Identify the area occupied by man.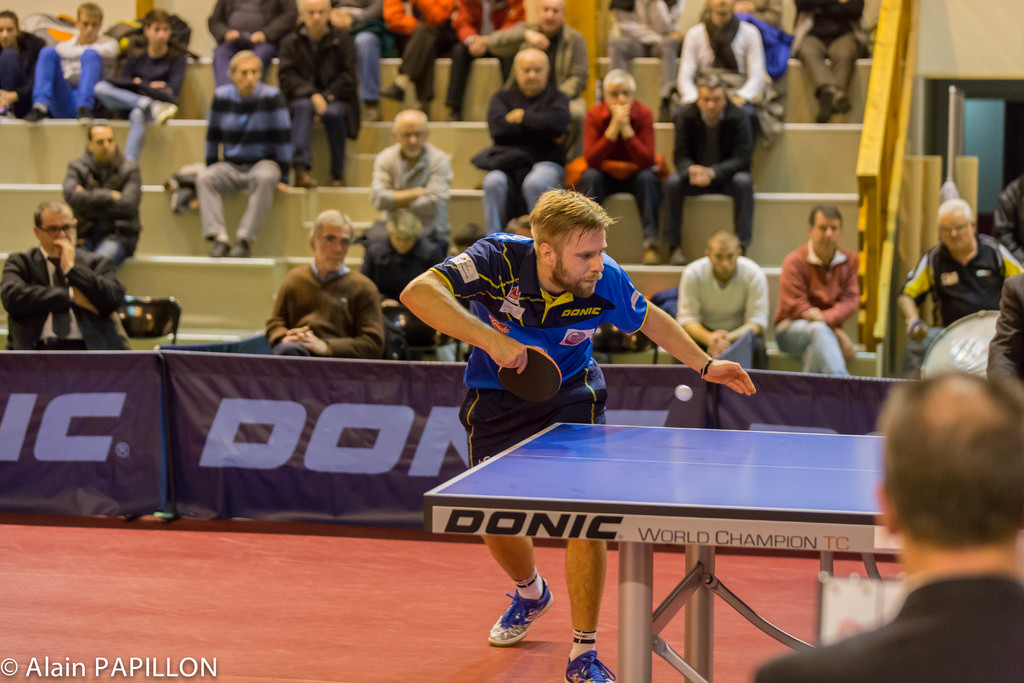
Area: [662,71,756,268].
